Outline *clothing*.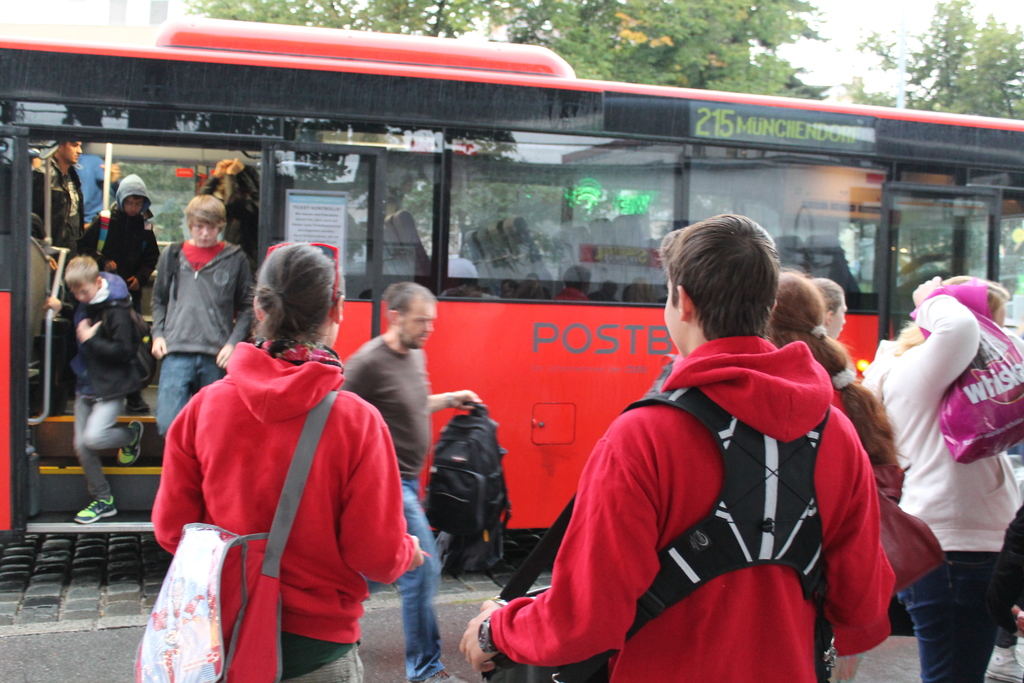
Outline: <region>145, 222, 244, 452</region>.
